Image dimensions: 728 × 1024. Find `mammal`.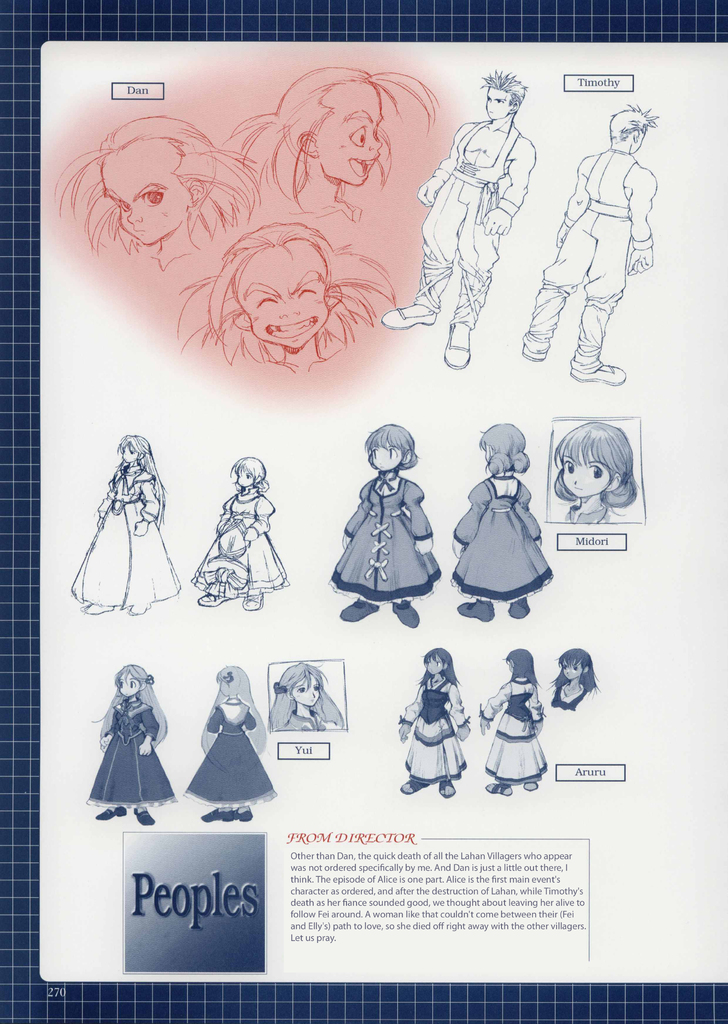
69, 429, 185, 623.
